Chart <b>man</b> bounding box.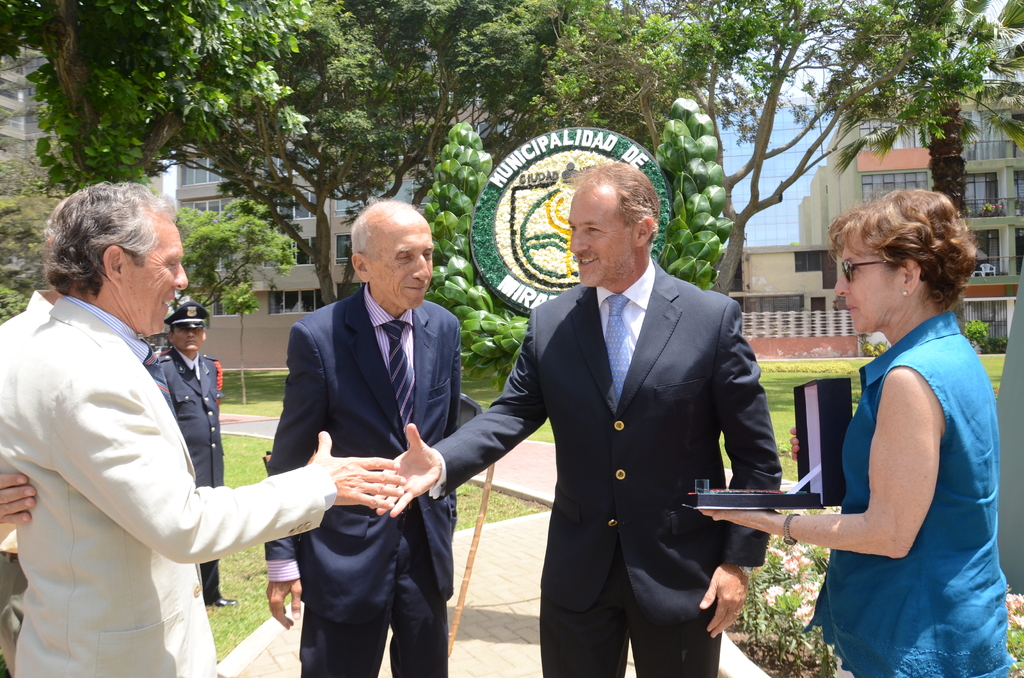
Charted: 0/179/404/677.
